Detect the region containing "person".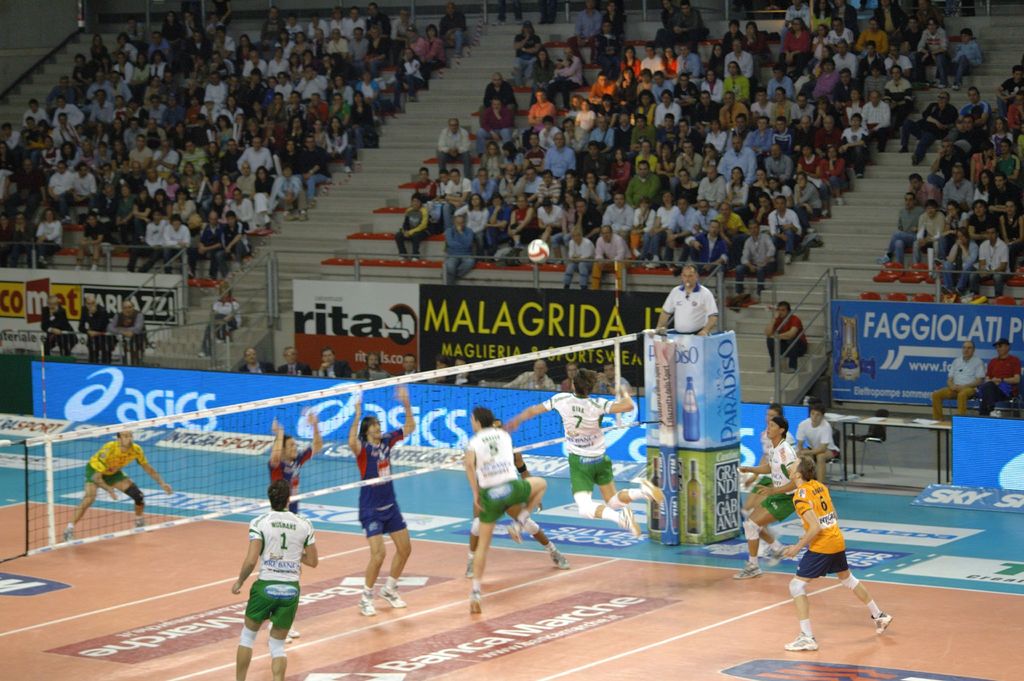
x1=787 y1=163 x2=824 y2=224.
